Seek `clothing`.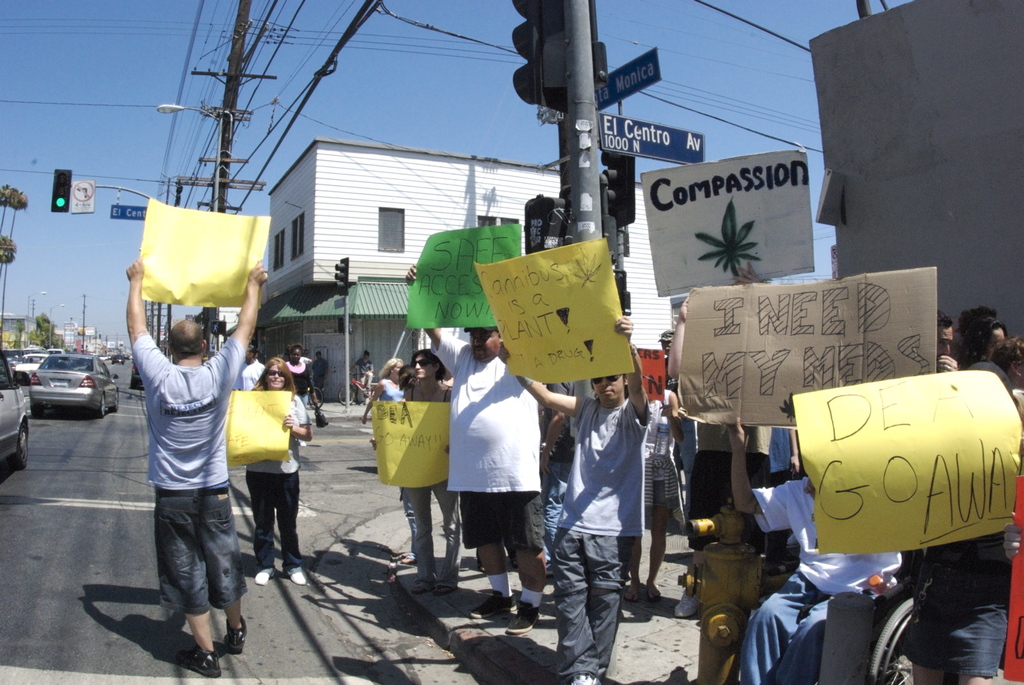
locate(282, 358, 312, 428).
